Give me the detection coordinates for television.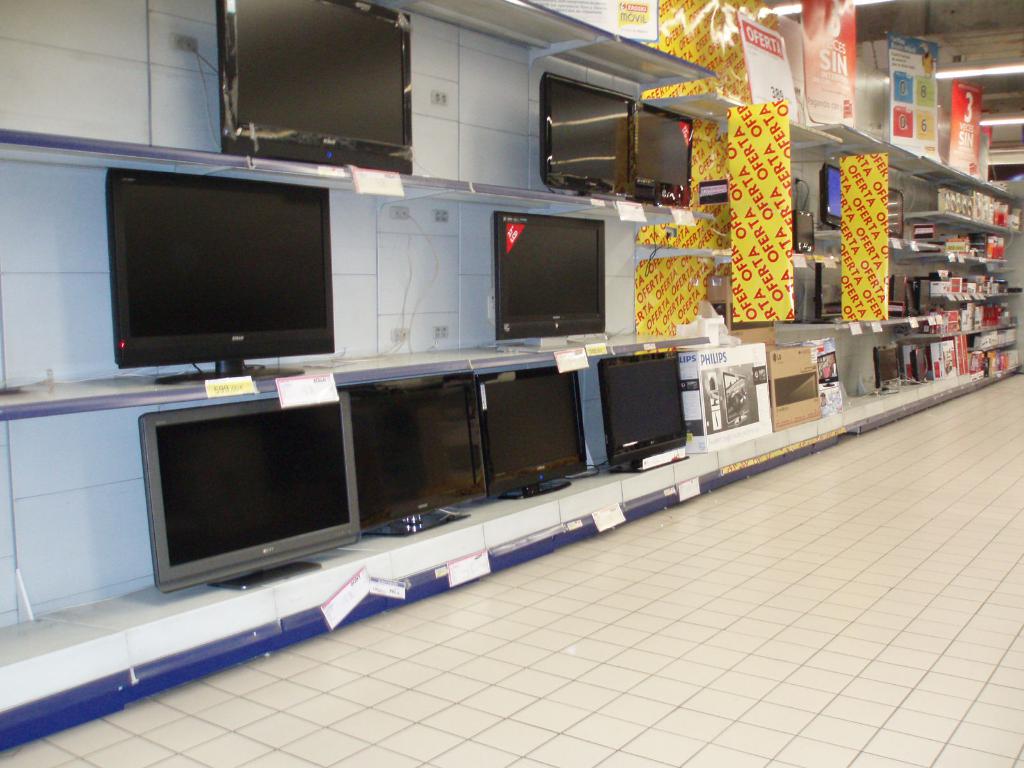
x1=478 y1=365 x2=587 y2=498.
